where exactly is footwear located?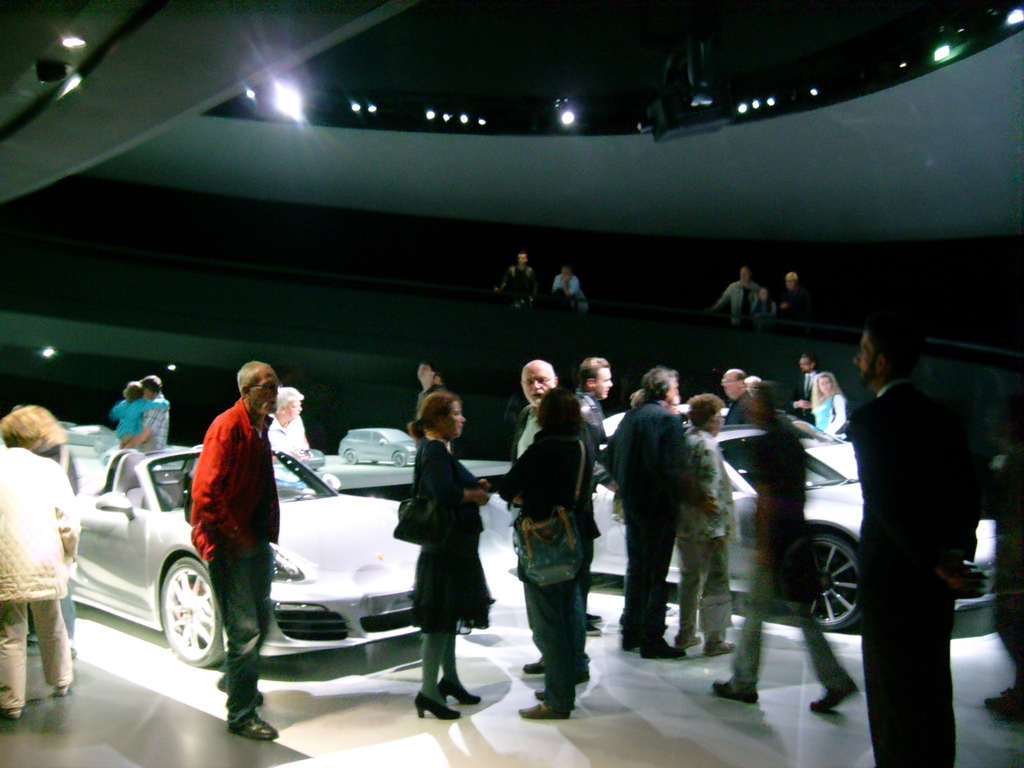
Its bounding box is 54:682:70:697.
